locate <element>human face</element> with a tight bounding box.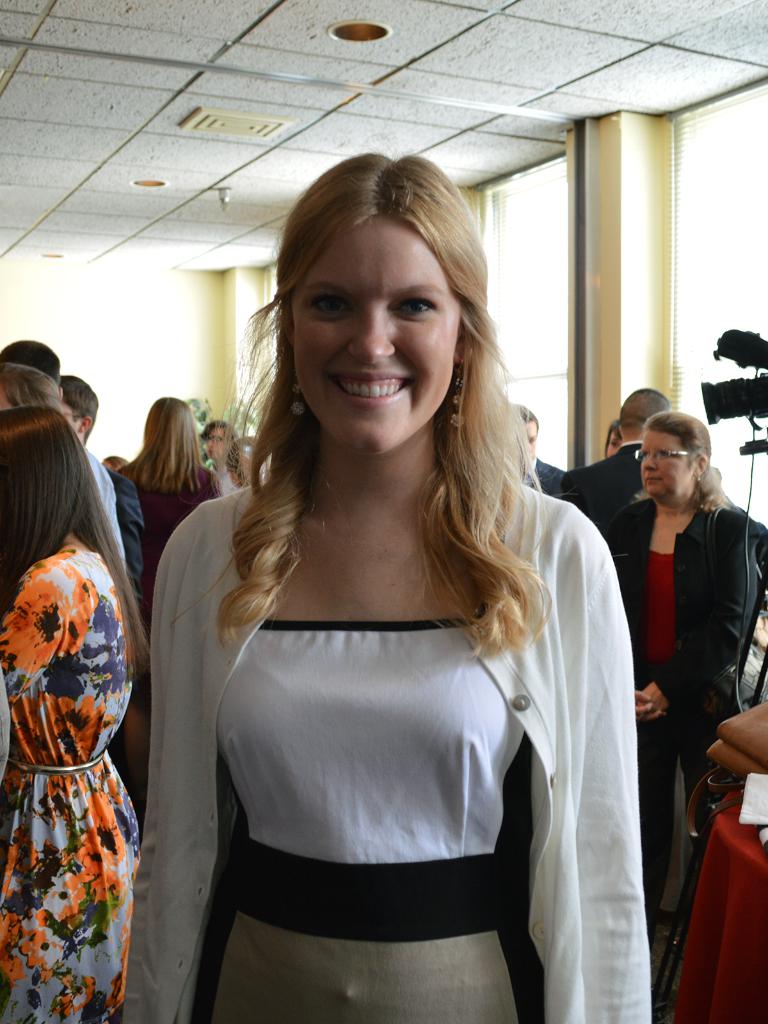
[296,221,467,456].
